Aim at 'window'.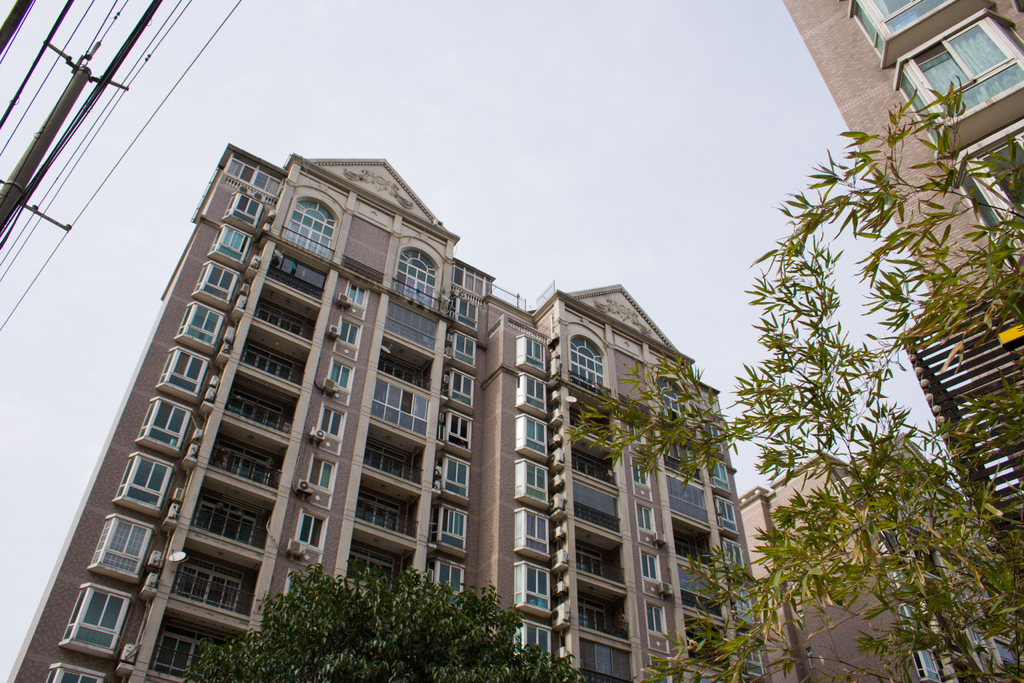
Aimed at l=151, t=621, r=241, b=680.
